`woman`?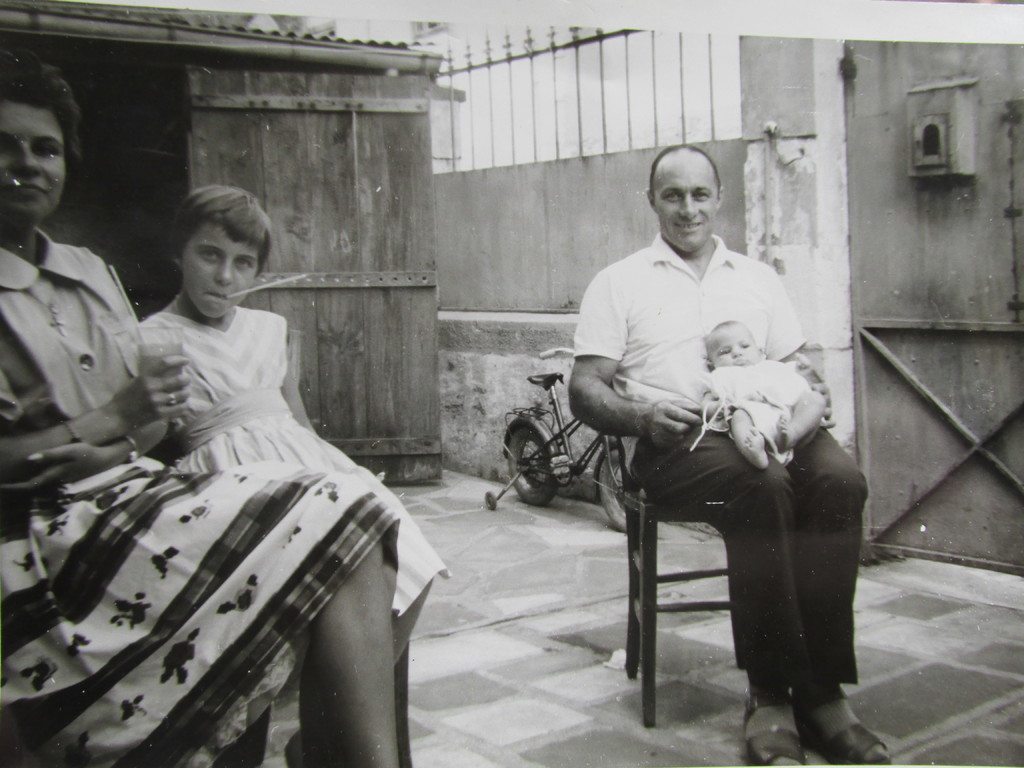
0,52,399,767
